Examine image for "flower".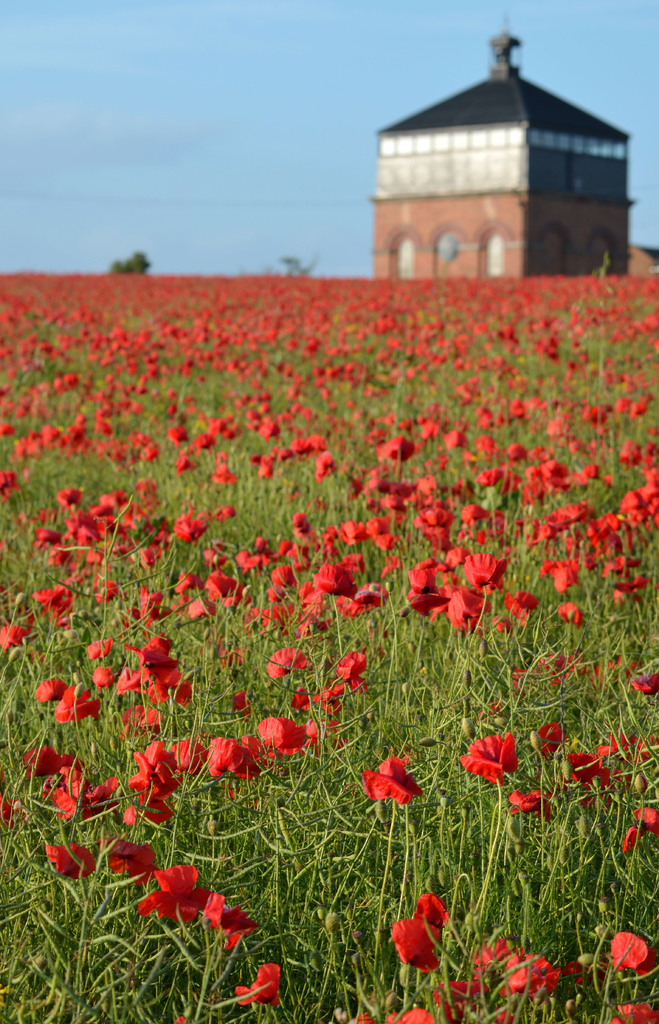
Examination result: [left=622, top=806, right=658, bottom=848].
